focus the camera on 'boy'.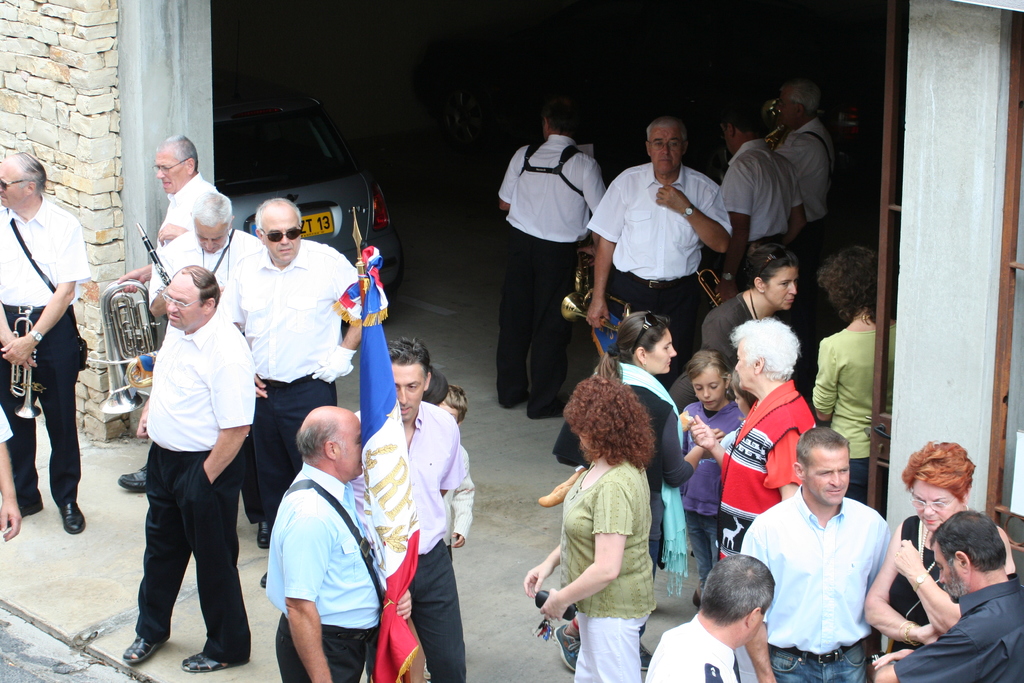
Focus region: x1=436, y1=384, x2=473, y2=425.
